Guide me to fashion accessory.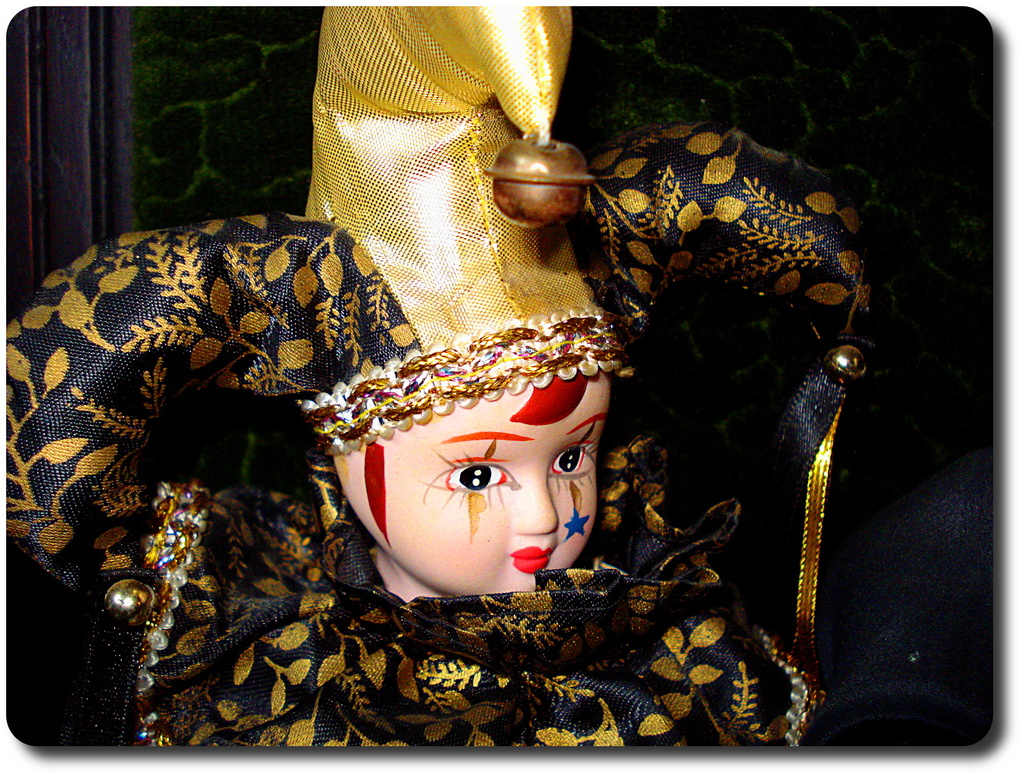
Guidance: {"x1": 0, "y1": 0, "x2": 890, "y2": 735}.
